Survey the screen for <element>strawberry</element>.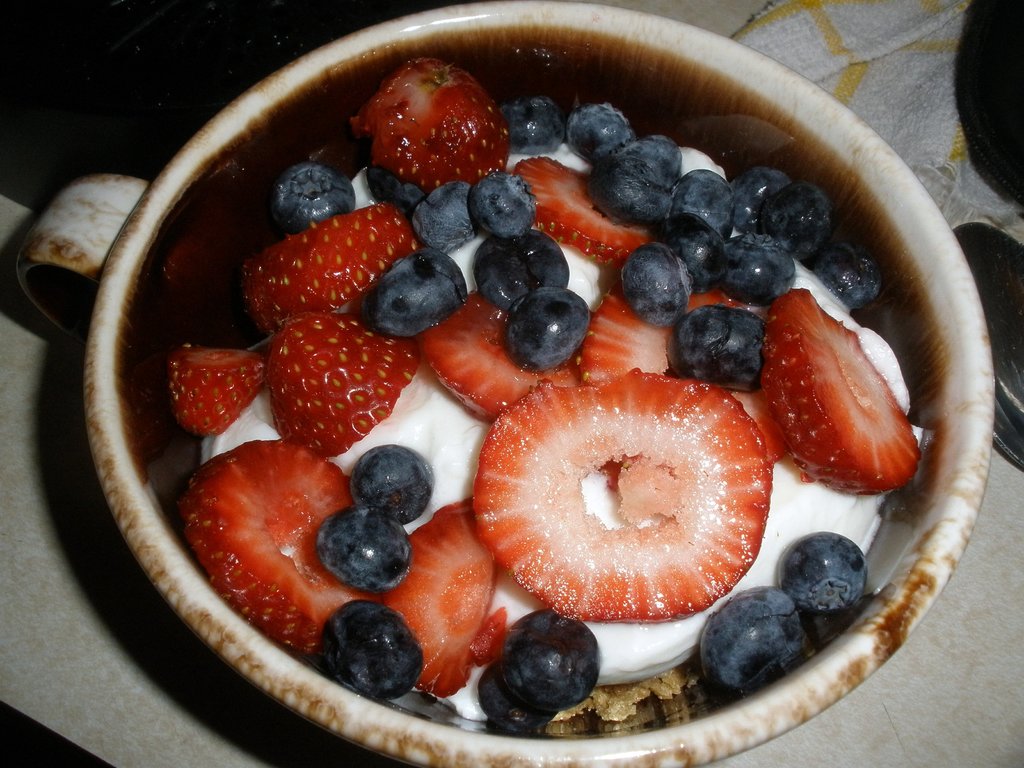
Survey found: (513,157,652,266).
